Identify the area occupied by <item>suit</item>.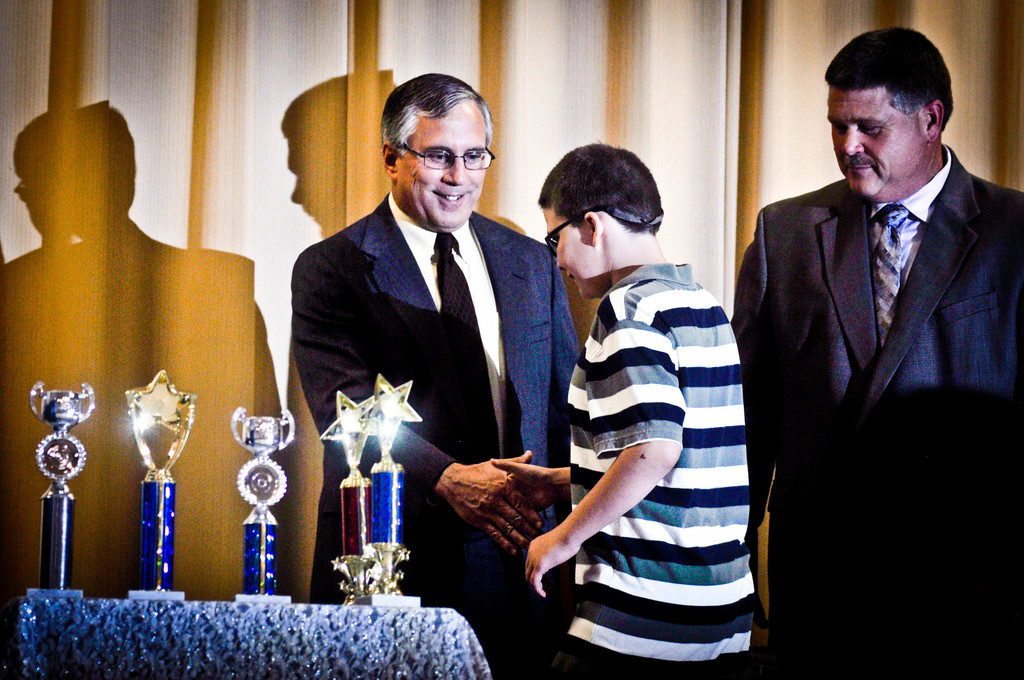
Area: Rect(744, 69, 1023, 651).
